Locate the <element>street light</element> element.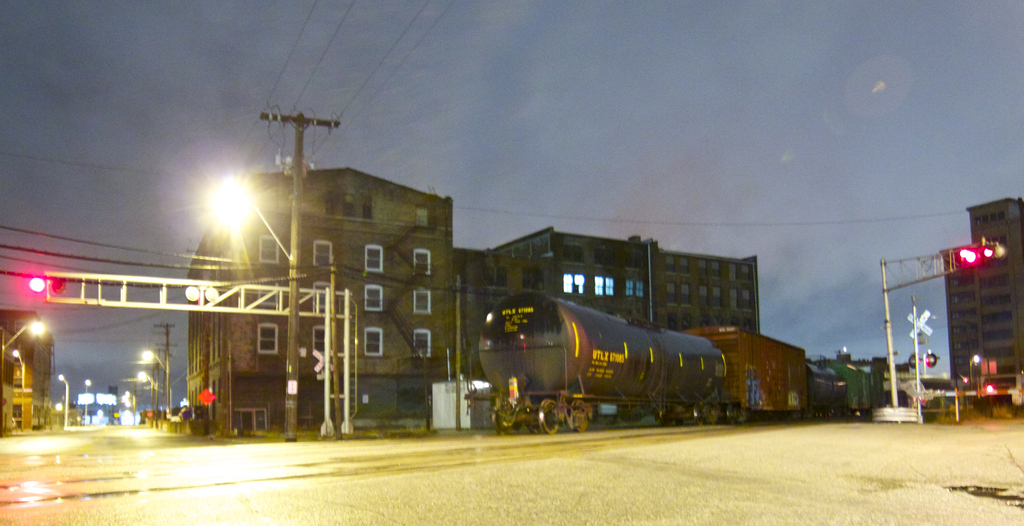
Element bbox: (left=12, top=349, right=29, bottom=425).
